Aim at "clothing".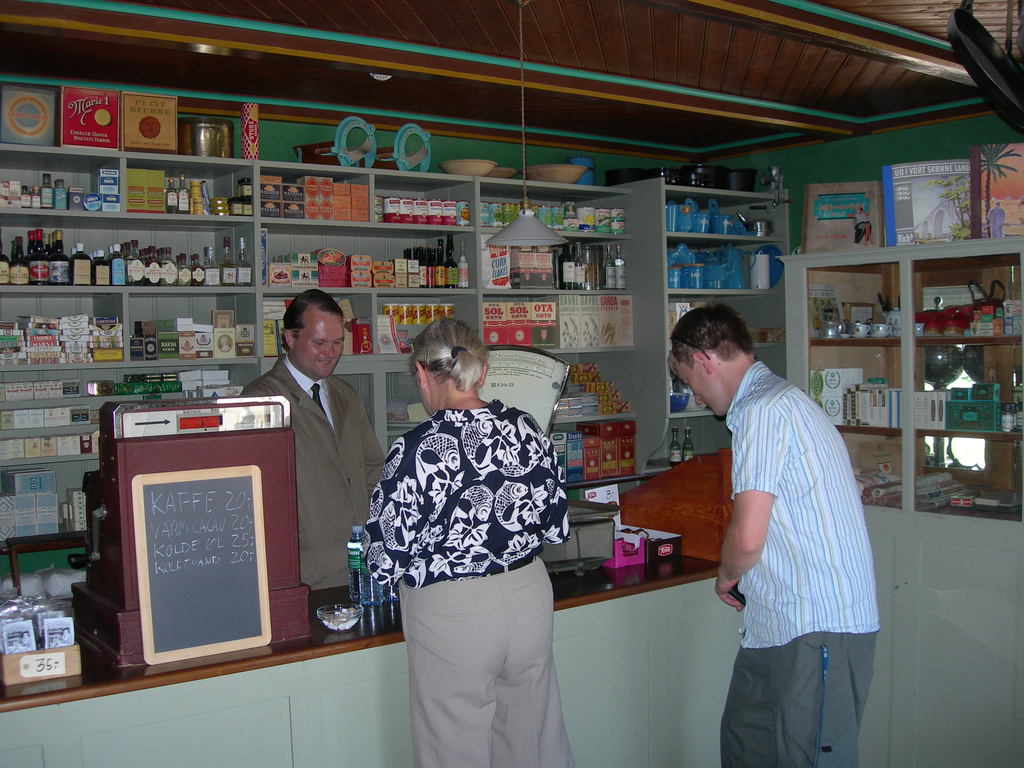
Aimed at [x1=369, y1=392, x2=561, y2=584].
